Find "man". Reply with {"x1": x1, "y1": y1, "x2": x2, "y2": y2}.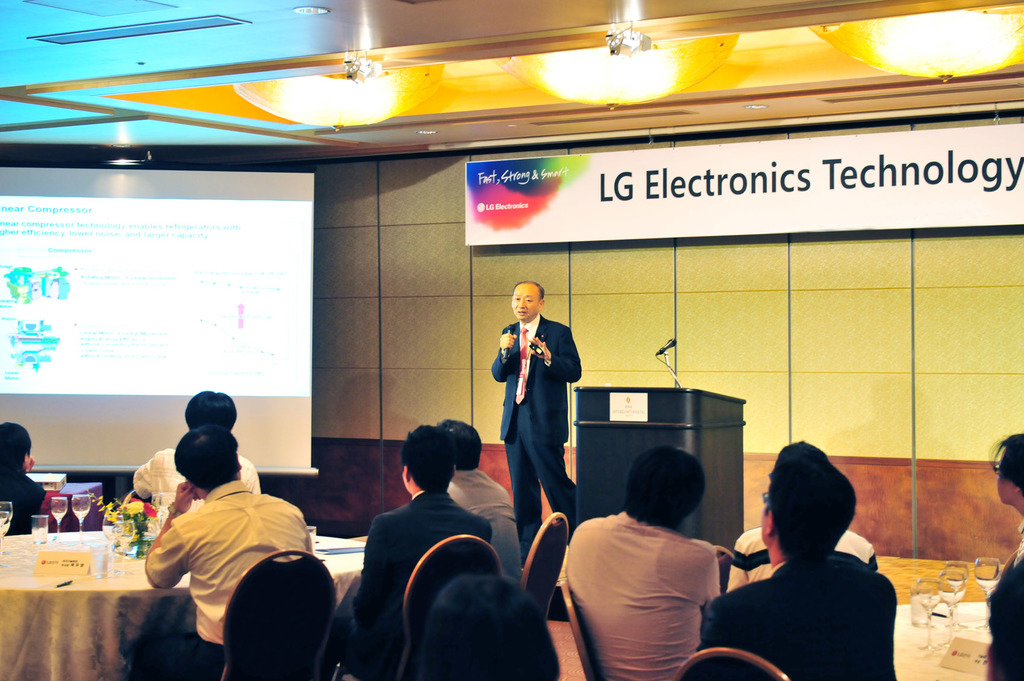
{"x1": 143, "y1": 424, "x2": 316, "y2": 680}.
